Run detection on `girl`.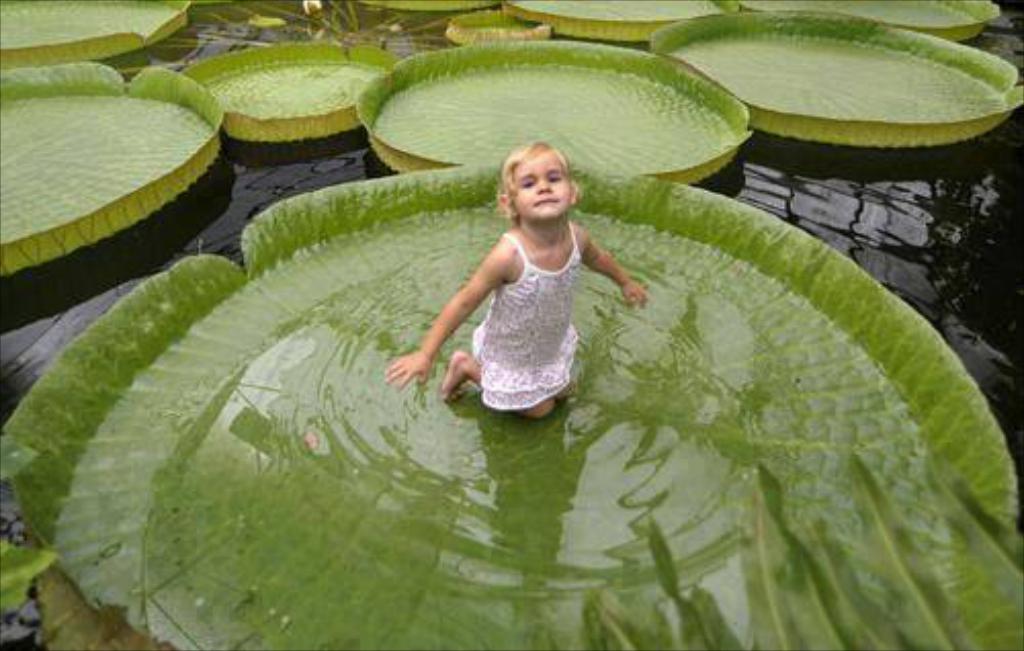
Result: <box>383,137,649,416</box>.
